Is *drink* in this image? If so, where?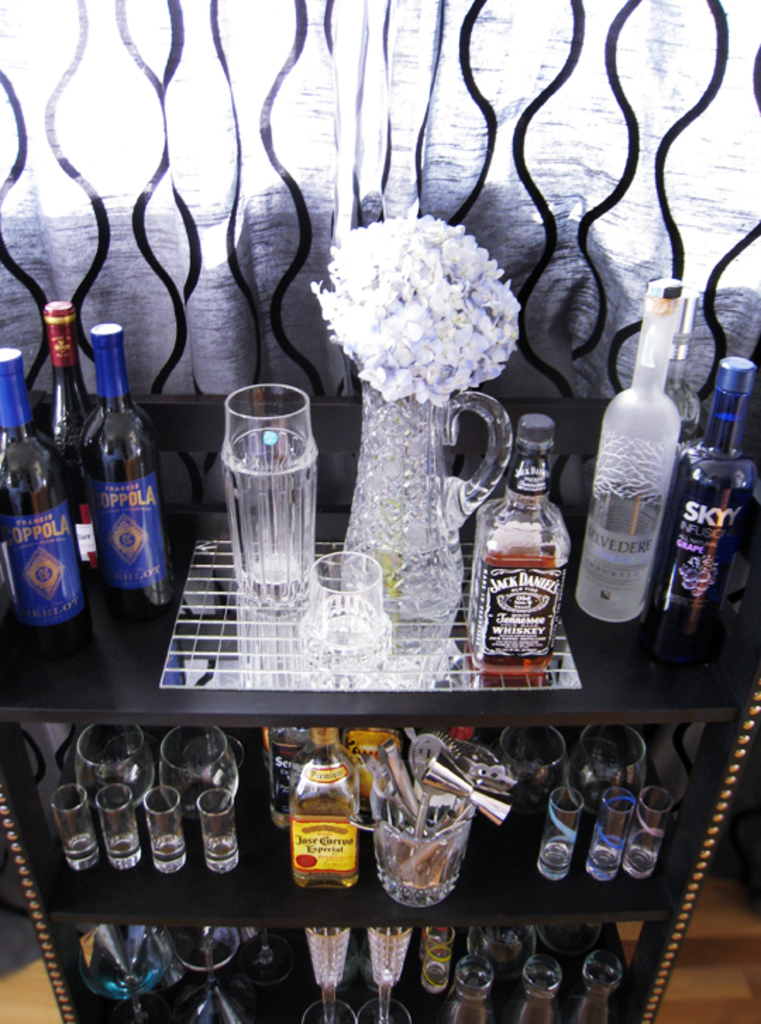
Yes, at Rect(286, 716, 358, 890).
